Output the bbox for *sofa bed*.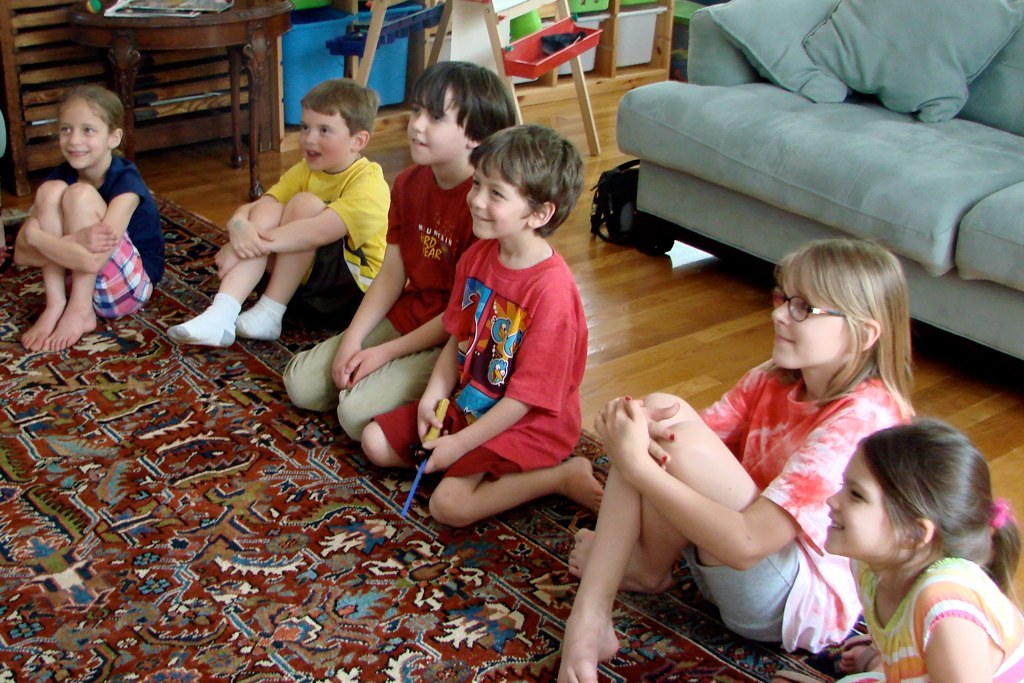
BBox(610, 0, 1023, 338).
